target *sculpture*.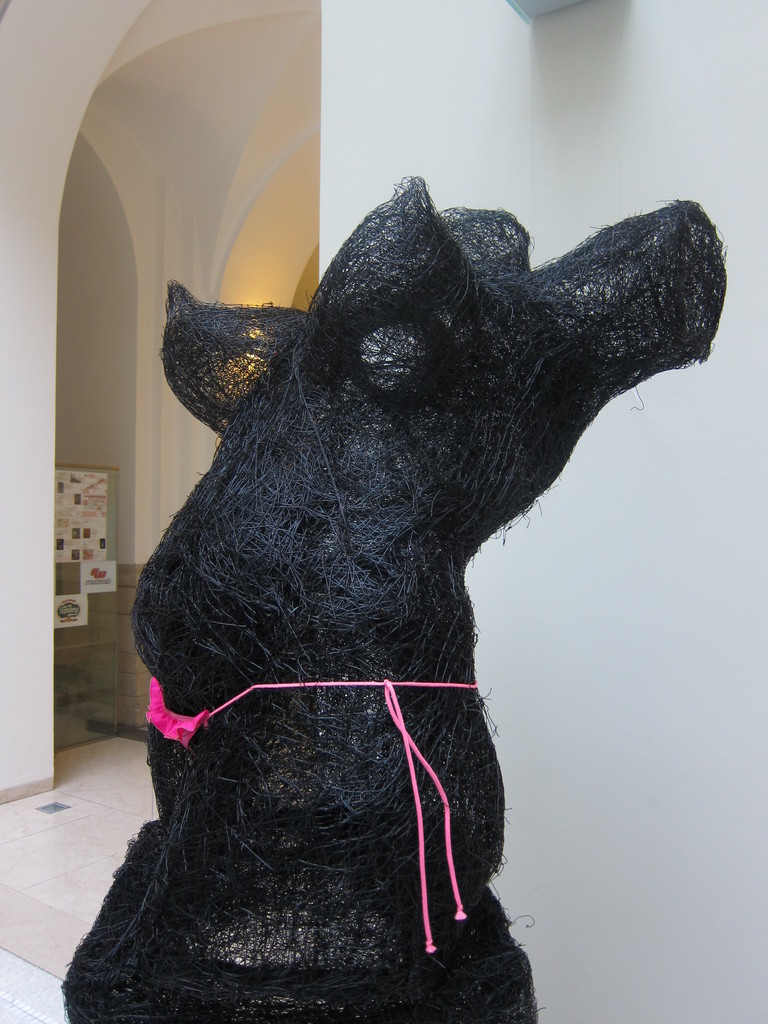
Target region: <region>88, 193, 698, 1012</region>.
